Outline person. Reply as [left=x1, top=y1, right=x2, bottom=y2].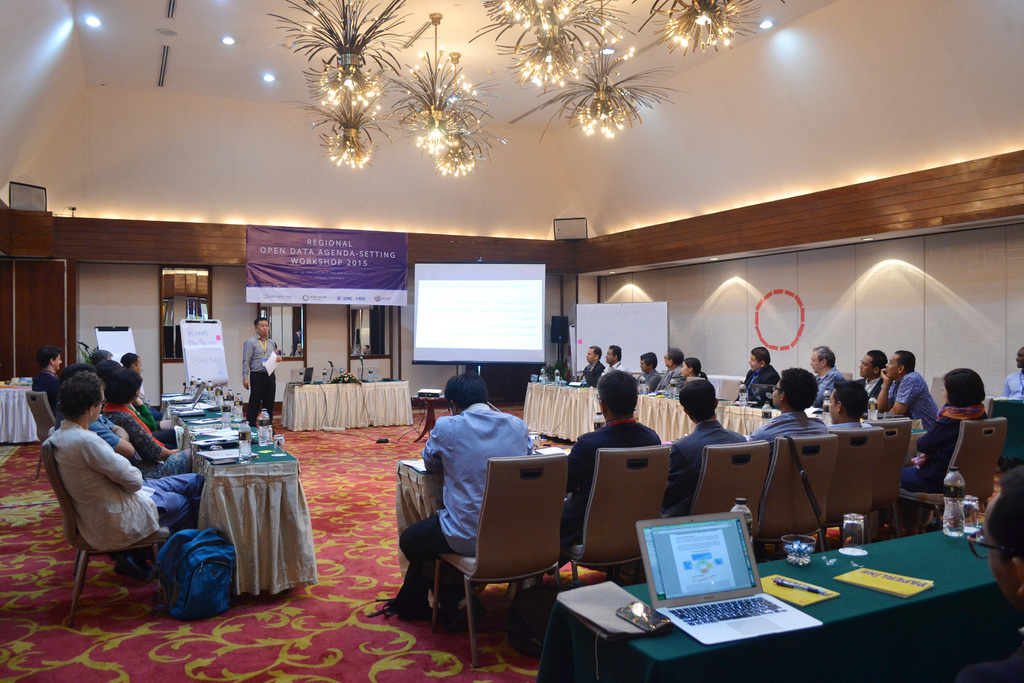
[left=655, top=350, right=684, bottom=395].
